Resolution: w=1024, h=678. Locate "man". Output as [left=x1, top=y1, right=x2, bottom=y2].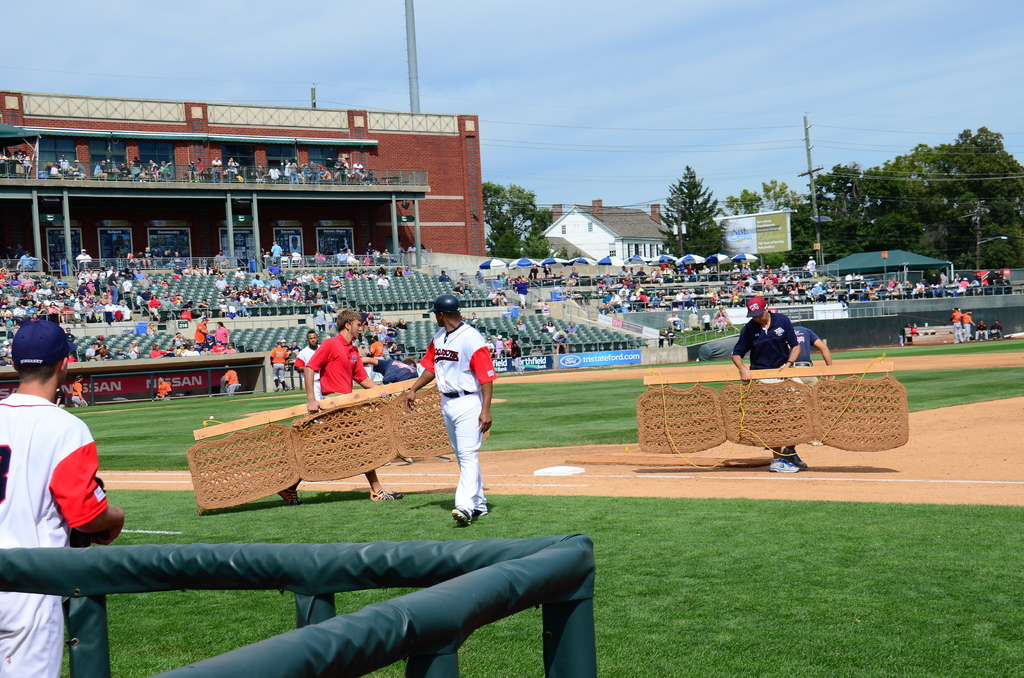
[left=274, top=311, right=383, bottom=502].
